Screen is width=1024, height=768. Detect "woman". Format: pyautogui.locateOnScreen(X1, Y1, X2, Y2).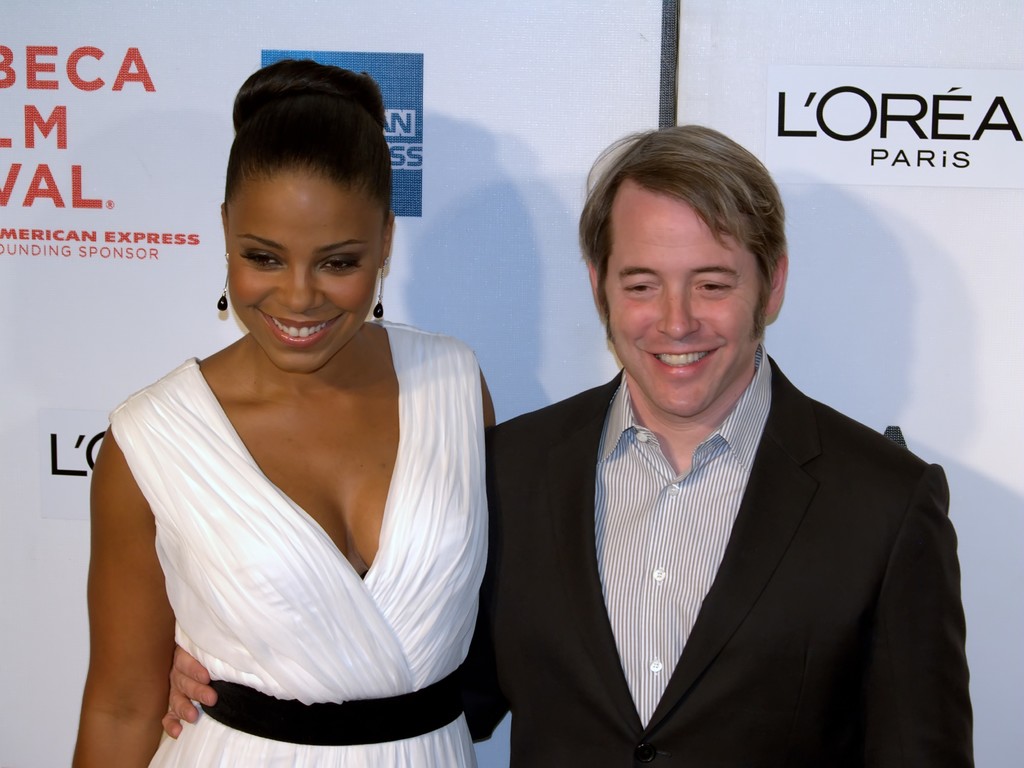
pyautogui.locateOnScreen(70, 61, 521, 767).
